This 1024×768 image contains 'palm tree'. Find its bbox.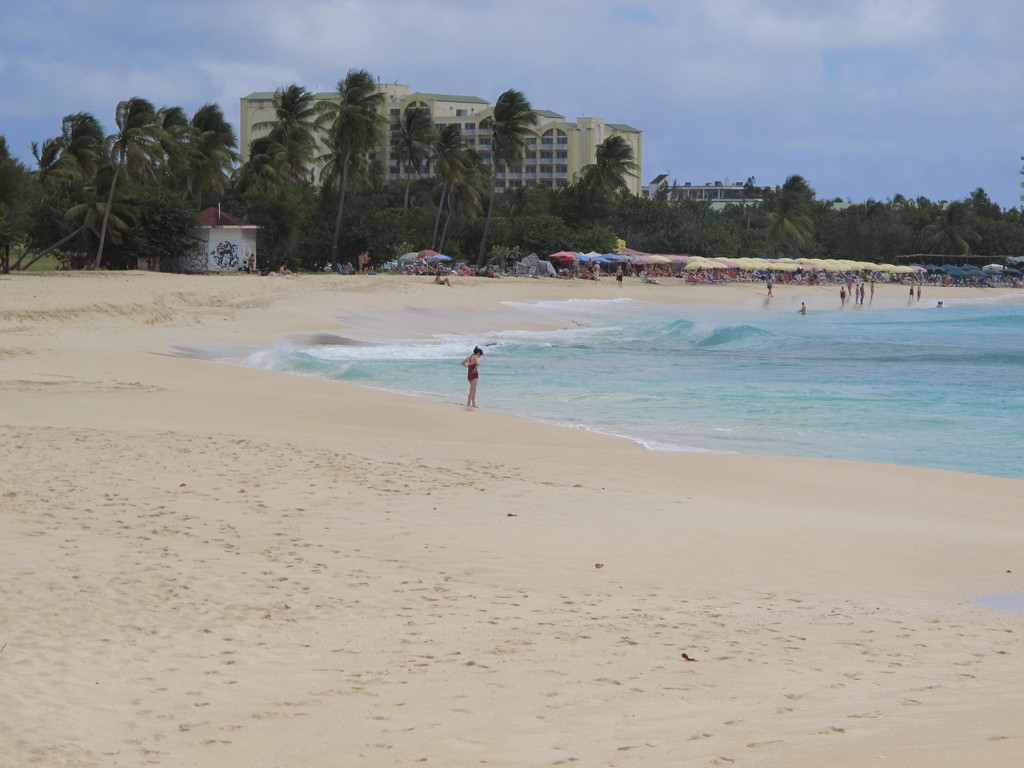
bbox=(28, 134, 65, 214).
